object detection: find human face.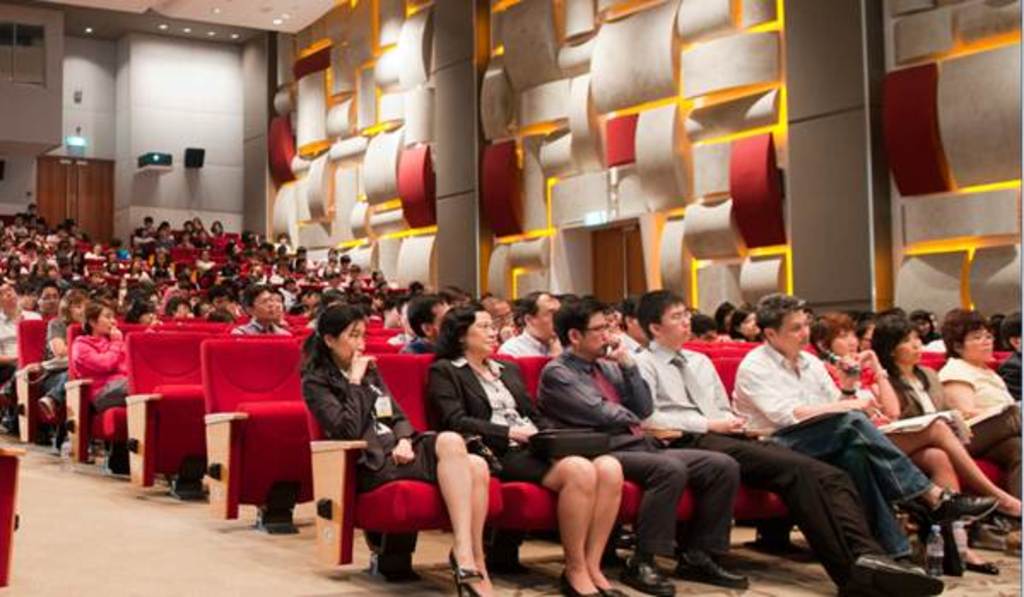
470, 313, 499, 351.
